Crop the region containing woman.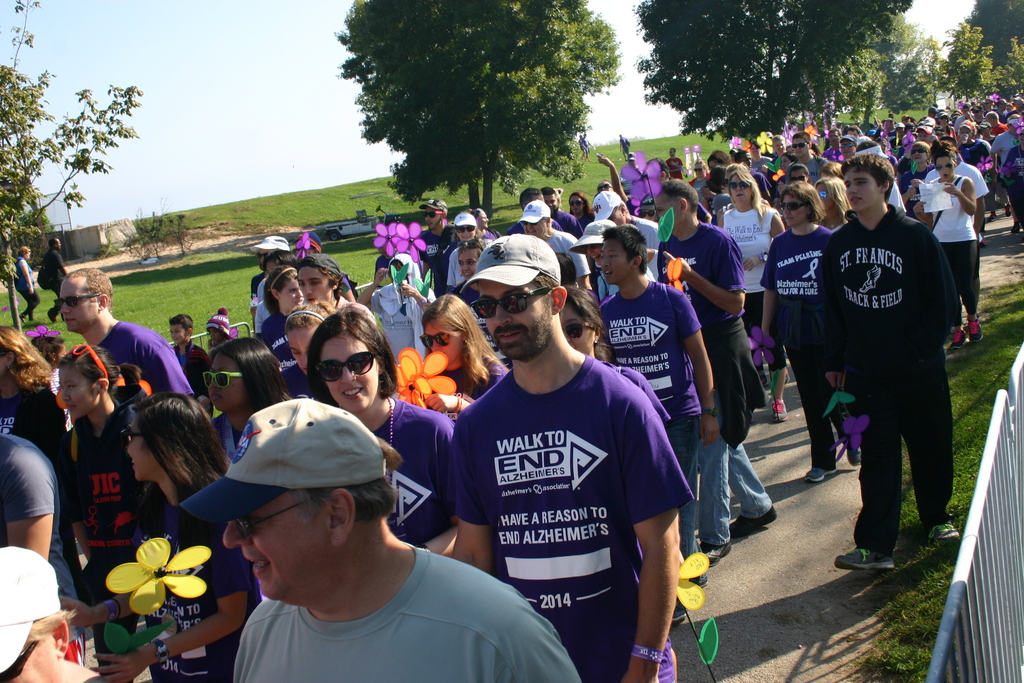
Crop region: <bbox>568, 188, 590, 229</bbox>.
